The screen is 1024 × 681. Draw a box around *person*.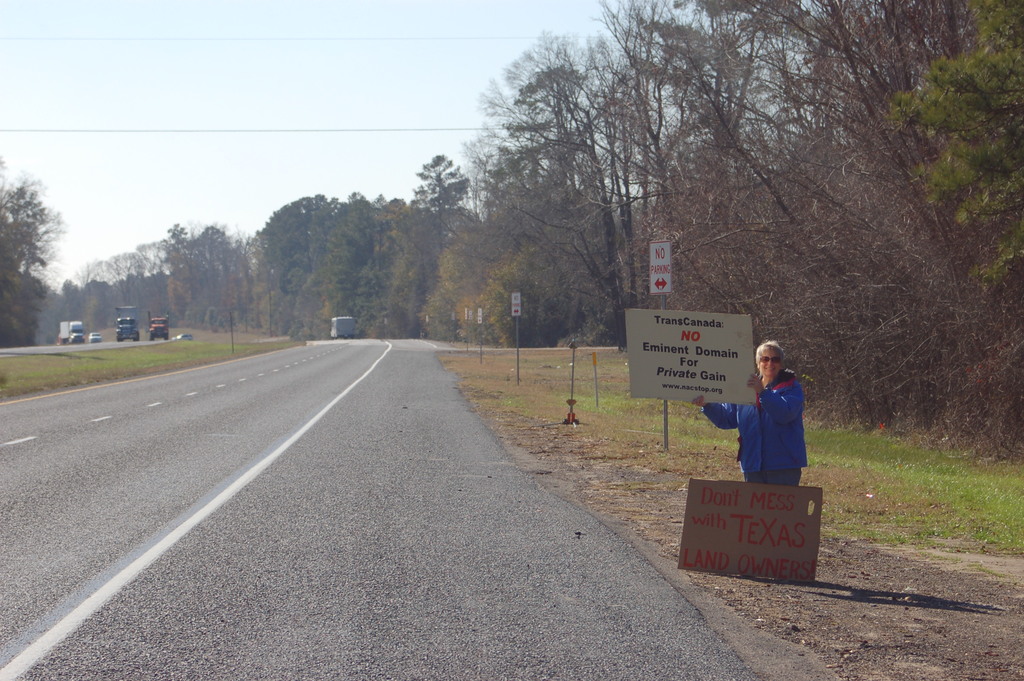
[691, 334, 807, 487].
